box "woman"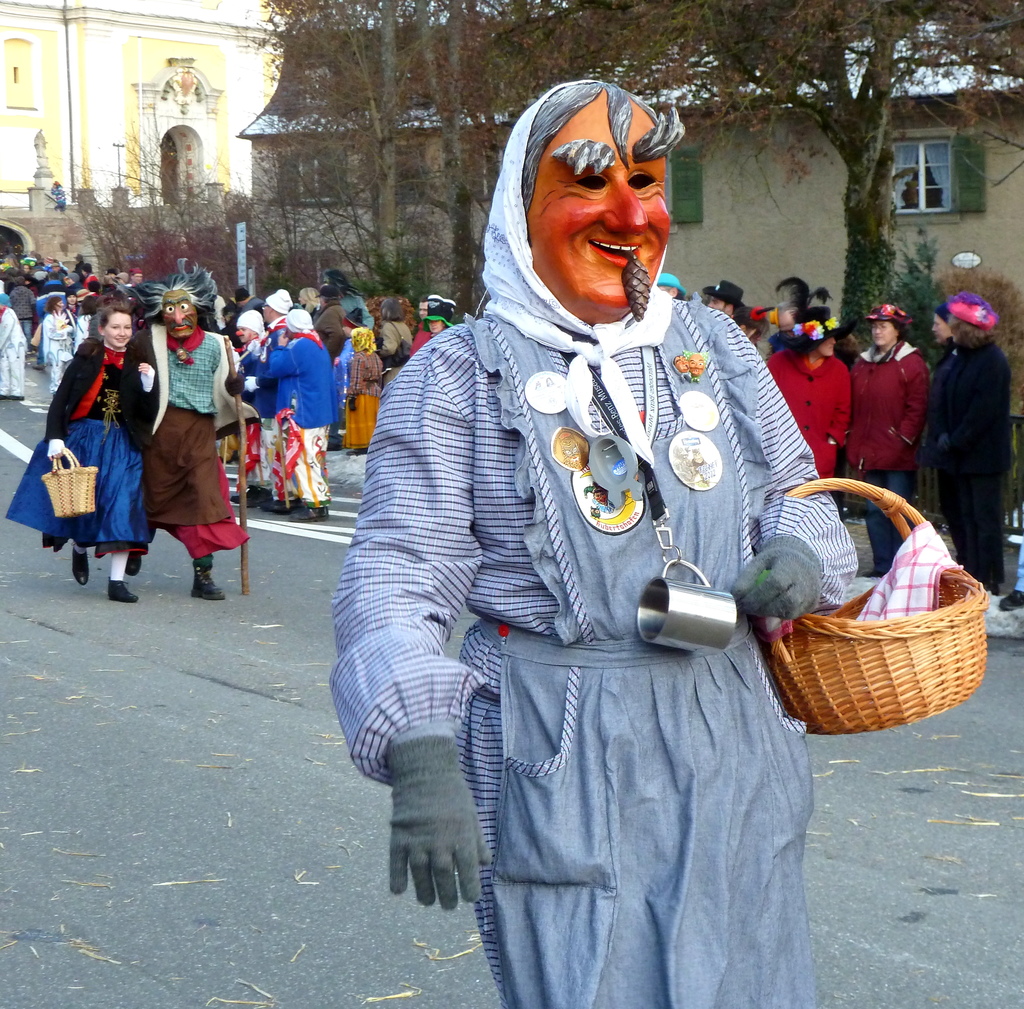
select_region(913, 300, 1009, 611)
